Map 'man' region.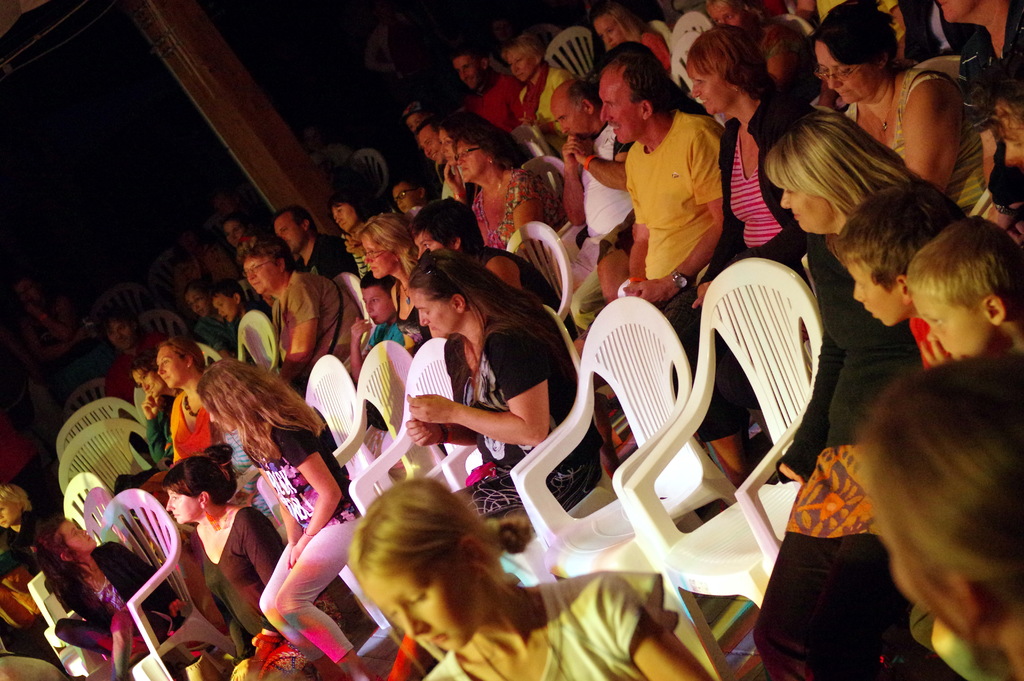
Mapped to x1=604 y1=53 x2=752 y2=306.
